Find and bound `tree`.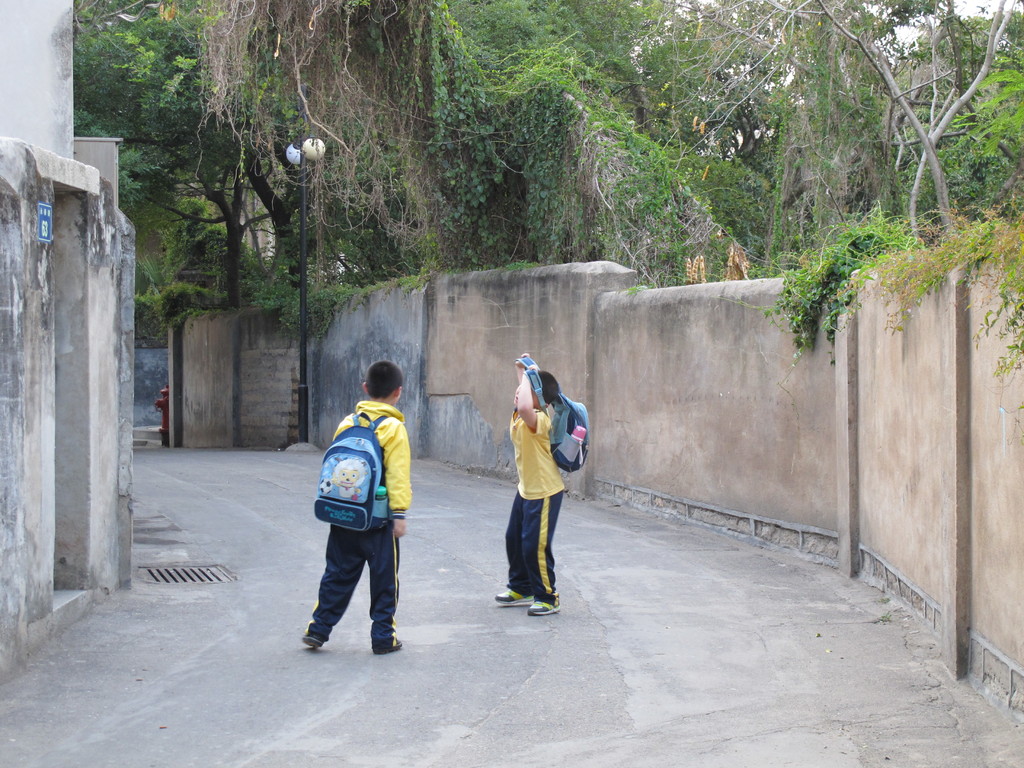
Bound: x1=454 y1=0 x2=804 y2=286.
